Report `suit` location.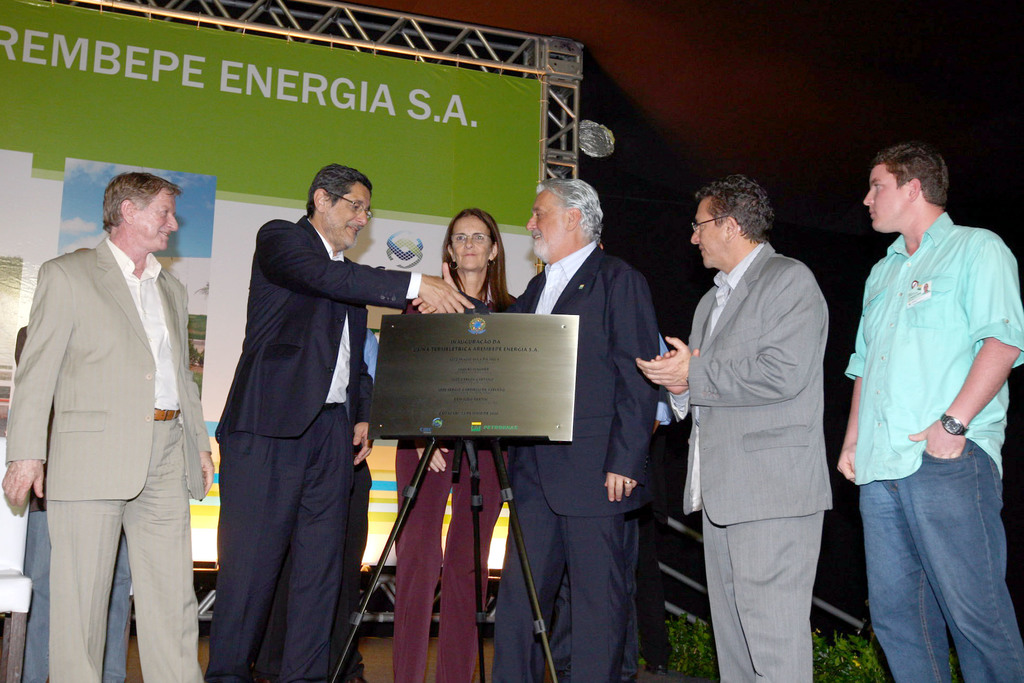
Report: bbox=(463, 245, 659, 682).
